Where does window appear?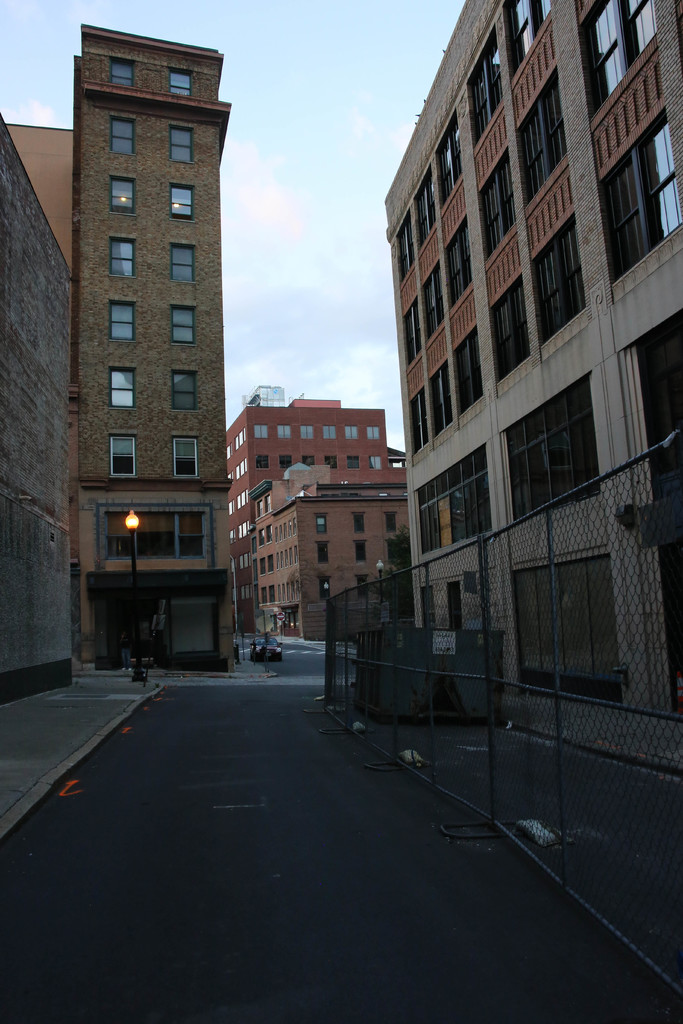
Appears at {"x1": 300, "y1": 426, "x2": 317, "y2": 440}.
